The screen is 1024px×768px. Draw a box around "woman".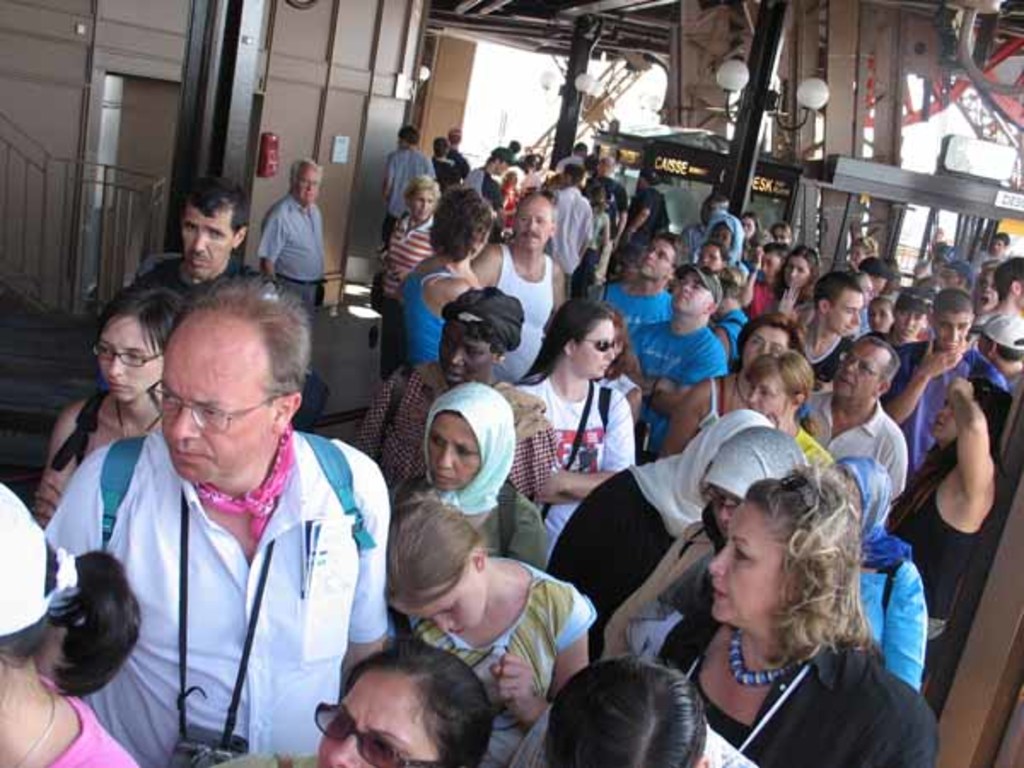
bbox(372, 174, 452, 382).
